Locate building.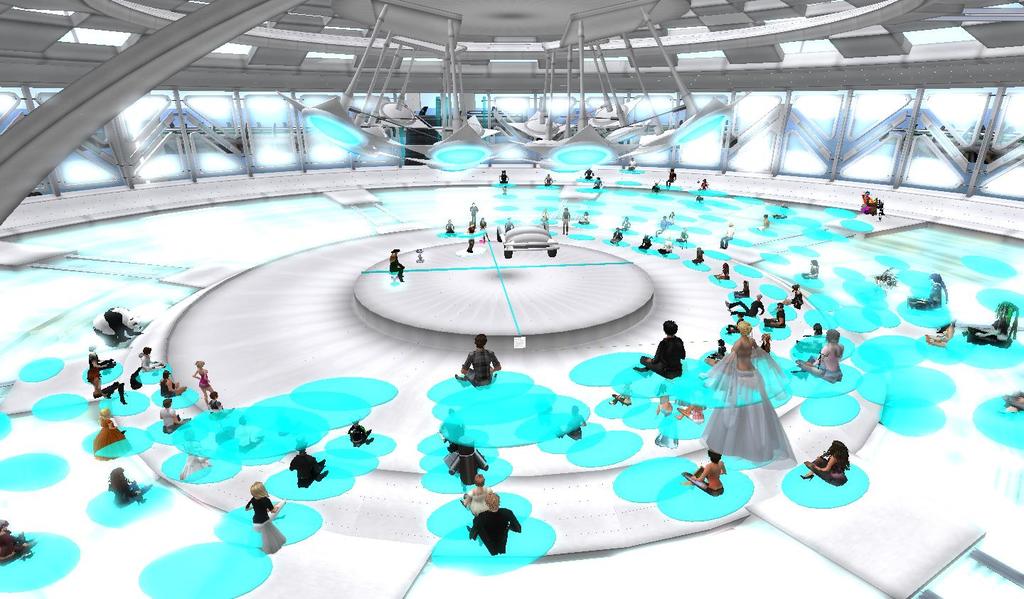
Bounding box: detection(0, 0, 1023, 598).
